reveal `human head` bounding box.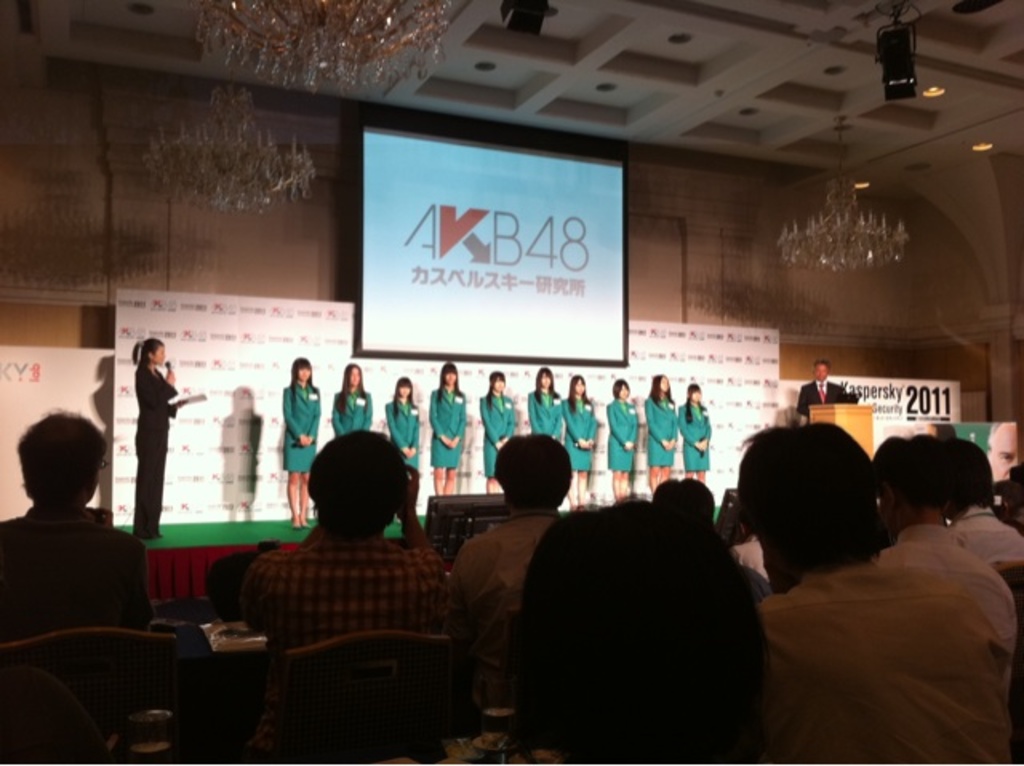
Revealed: bbox(734, 425, 909, 590).
